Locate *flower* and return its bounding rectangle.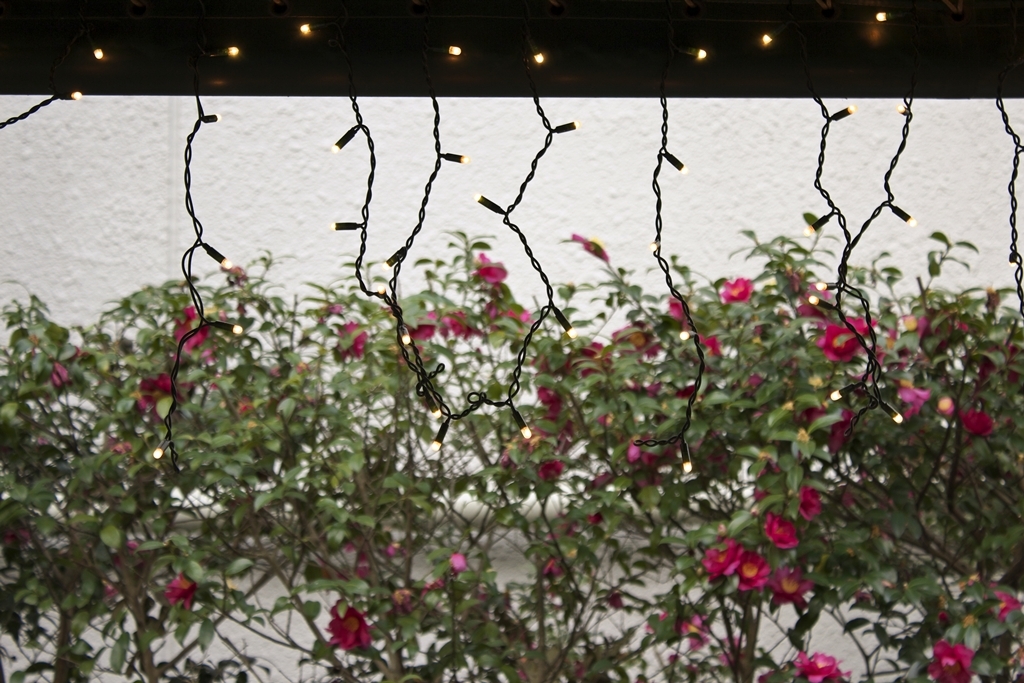
{"left": 326, "top": 595, "right": 373, "bottom": 651}.
